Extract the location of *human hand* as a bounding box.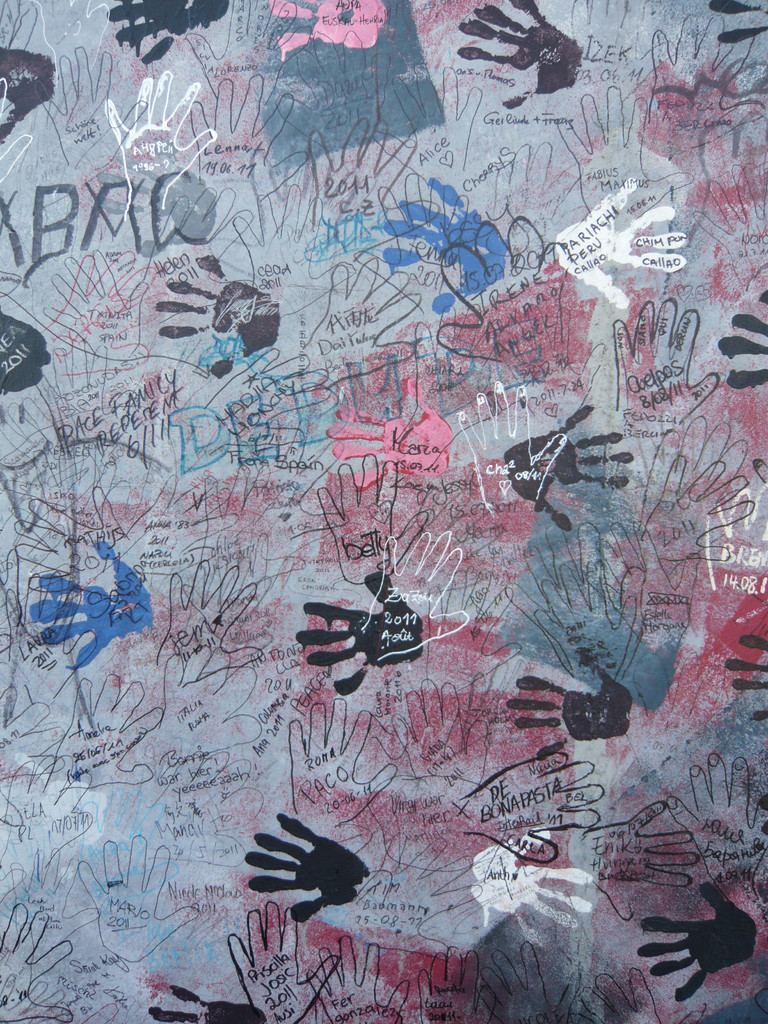
(551, 171, 689, 314).
